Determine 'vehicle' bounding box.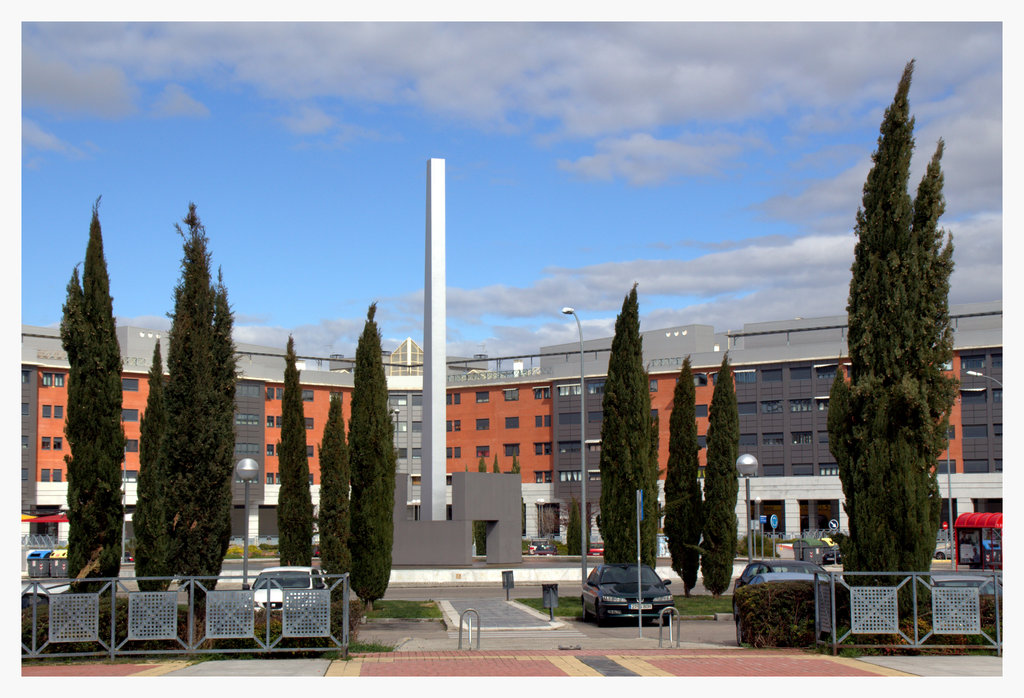
Determined: 241, 559, 333, 612.
